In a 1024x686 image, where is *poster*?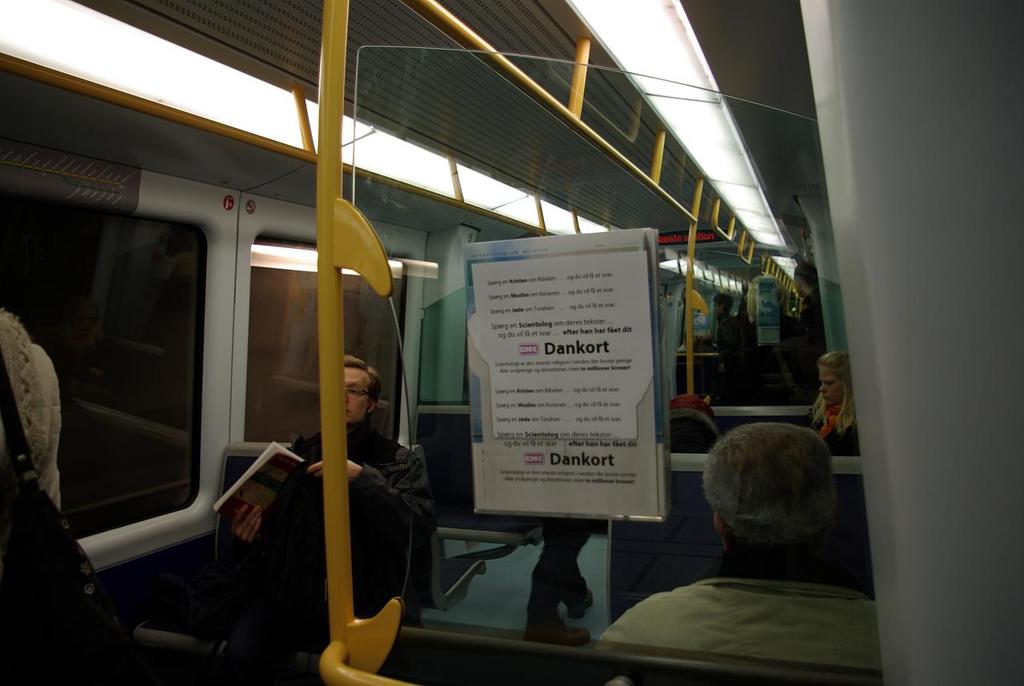
box=[461, 230, 661, 517].
